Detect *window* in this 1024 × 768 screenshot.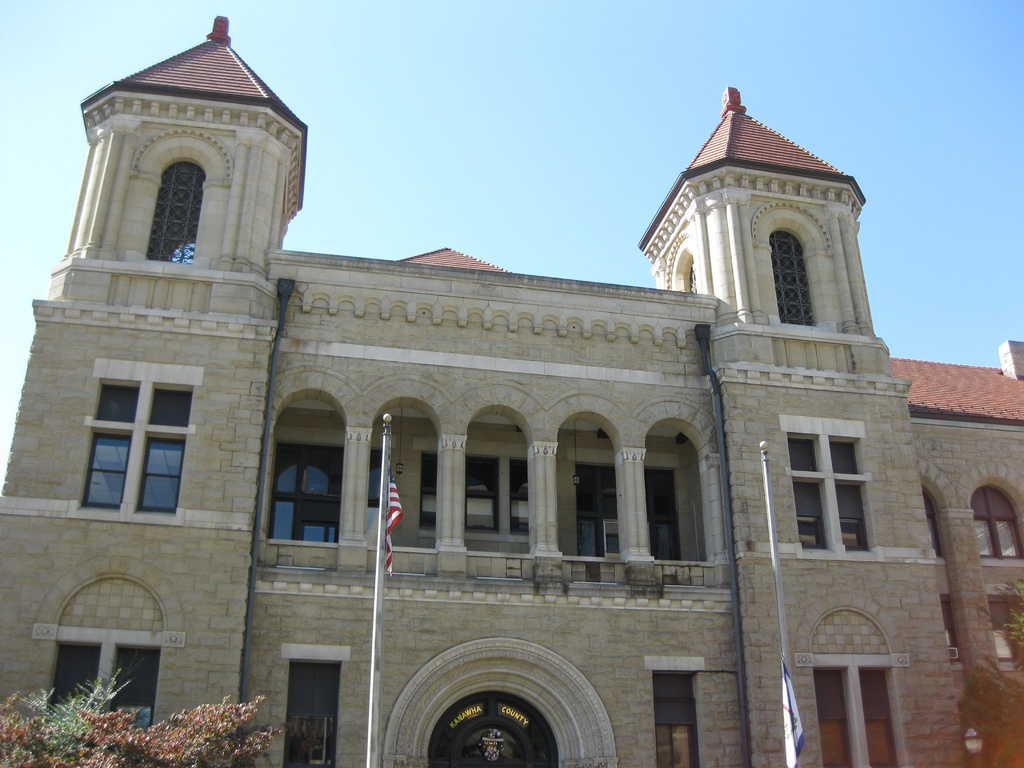
Detection: <bbox>111, 646, 158, 751</bbox>.
